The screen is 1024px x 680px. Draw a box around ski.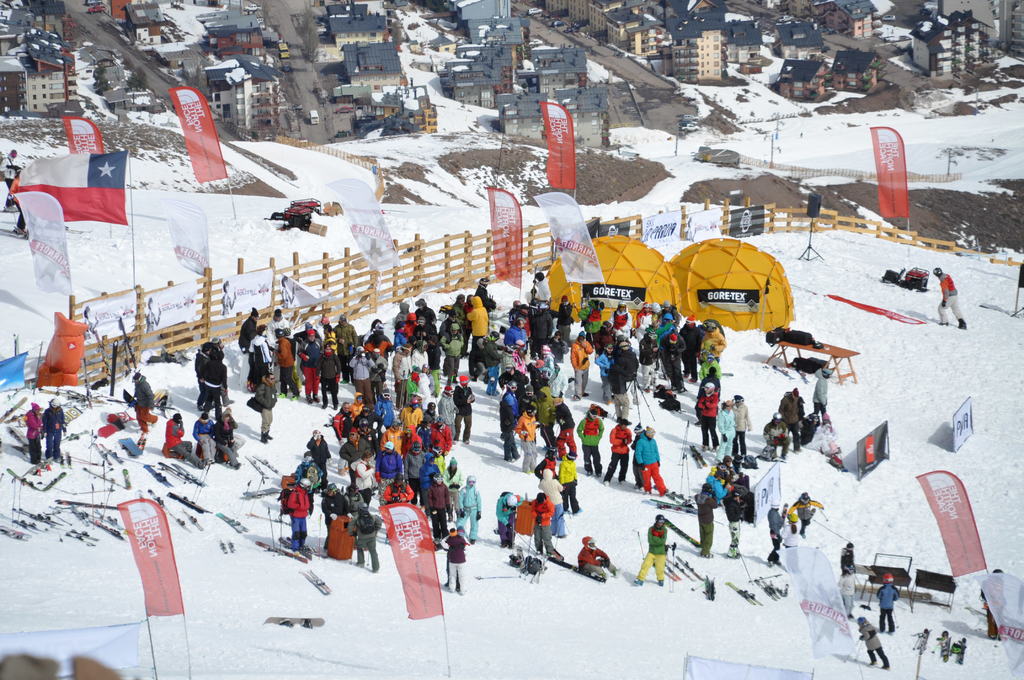
[648, 490, 696, 516].
